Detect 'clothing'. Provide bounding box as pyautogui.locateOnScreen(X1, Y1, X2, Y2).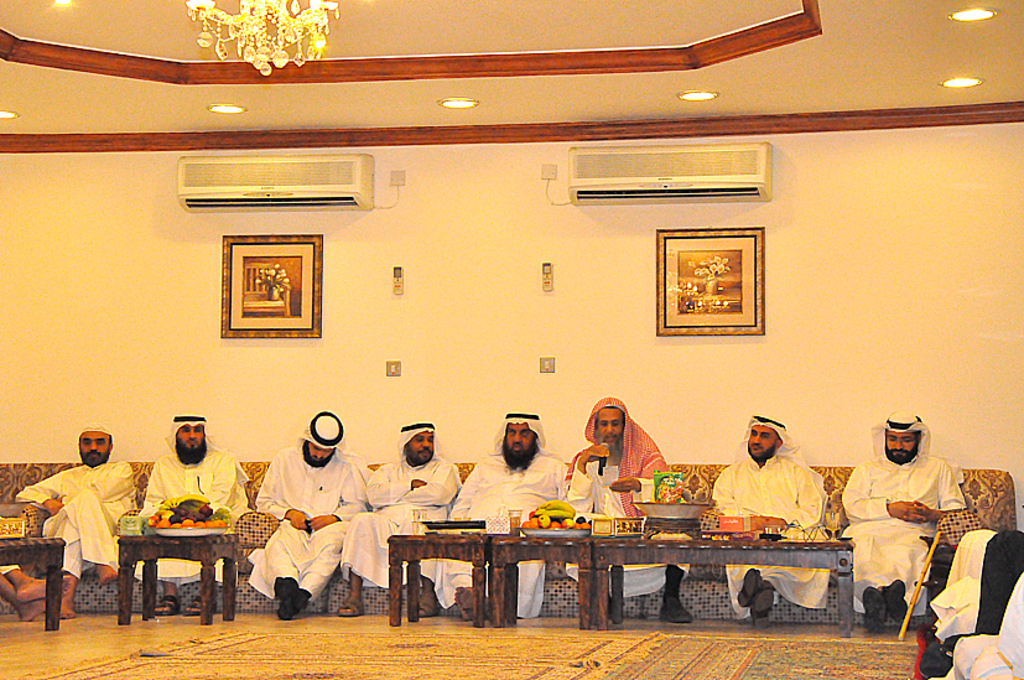
pyautogui.locateOnScreen(838, 410, 971, 622).
